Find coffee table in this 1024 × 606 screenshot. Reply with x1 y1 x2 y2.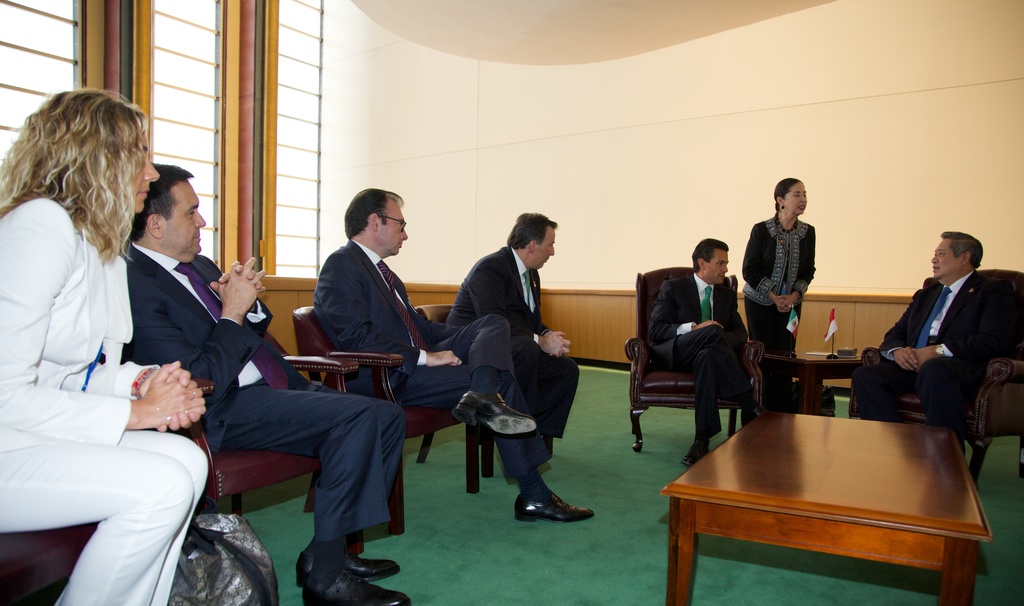
678 386 995 602.
